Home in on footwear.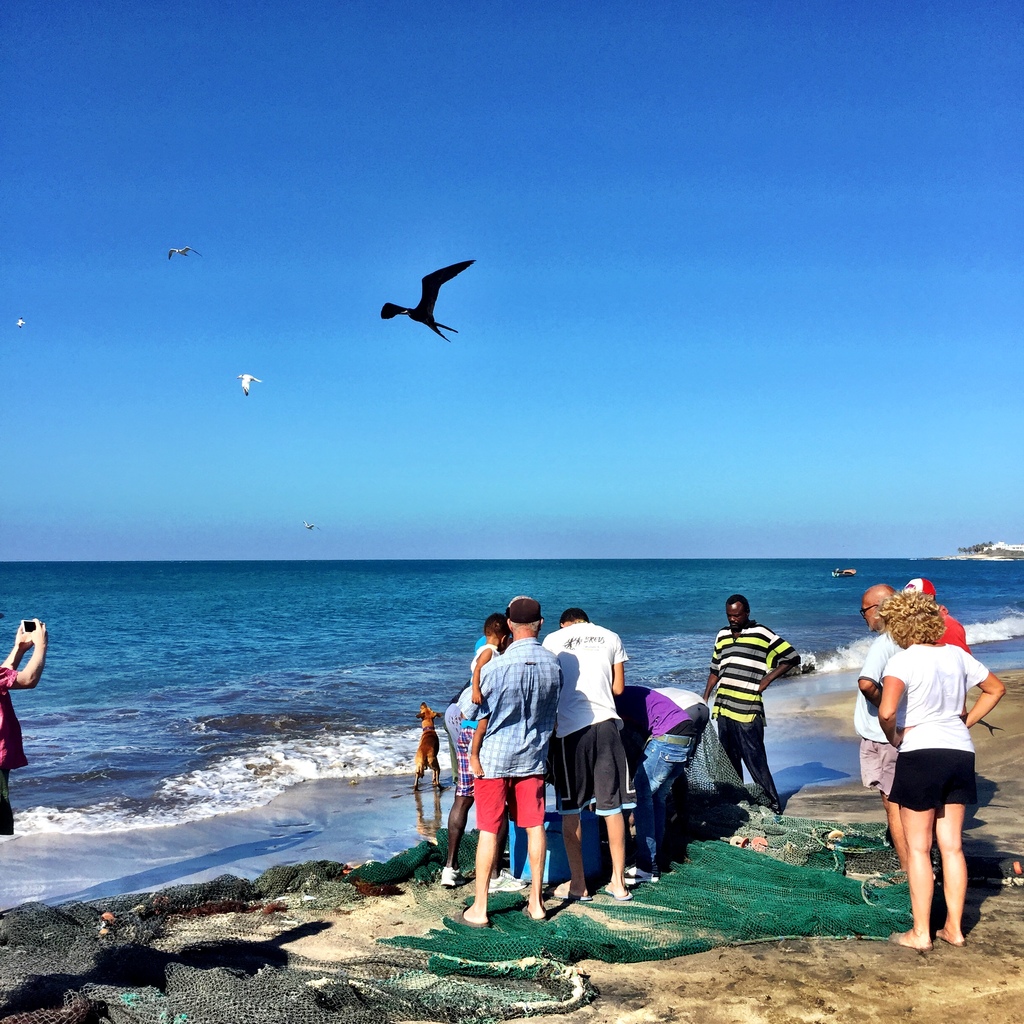
Homed in at rect(545, 877, 597, 903).
